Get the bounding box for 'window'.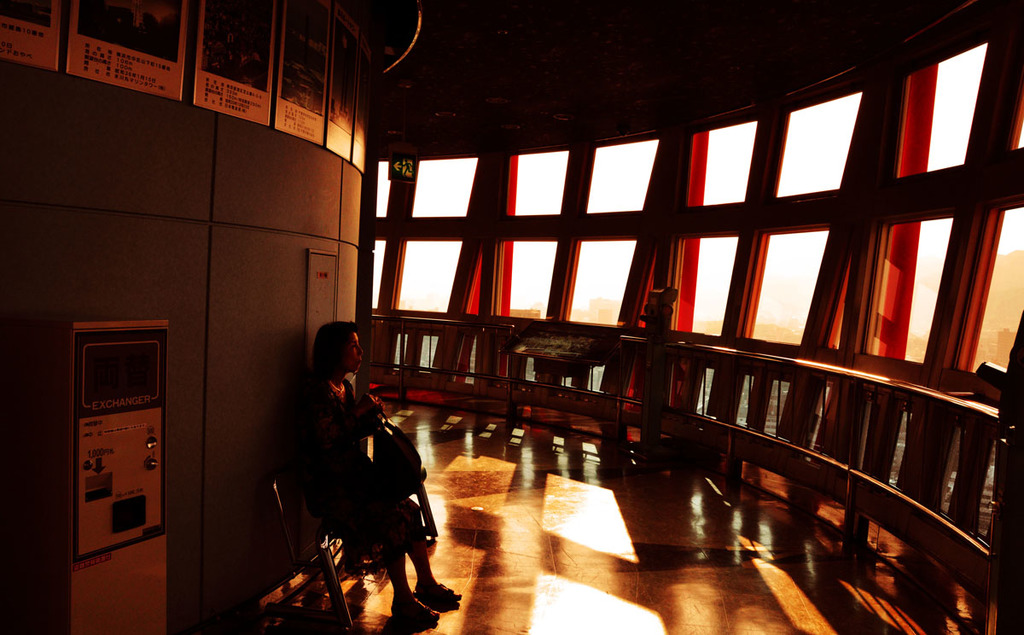
BBox(561, 239, 636, 328).
